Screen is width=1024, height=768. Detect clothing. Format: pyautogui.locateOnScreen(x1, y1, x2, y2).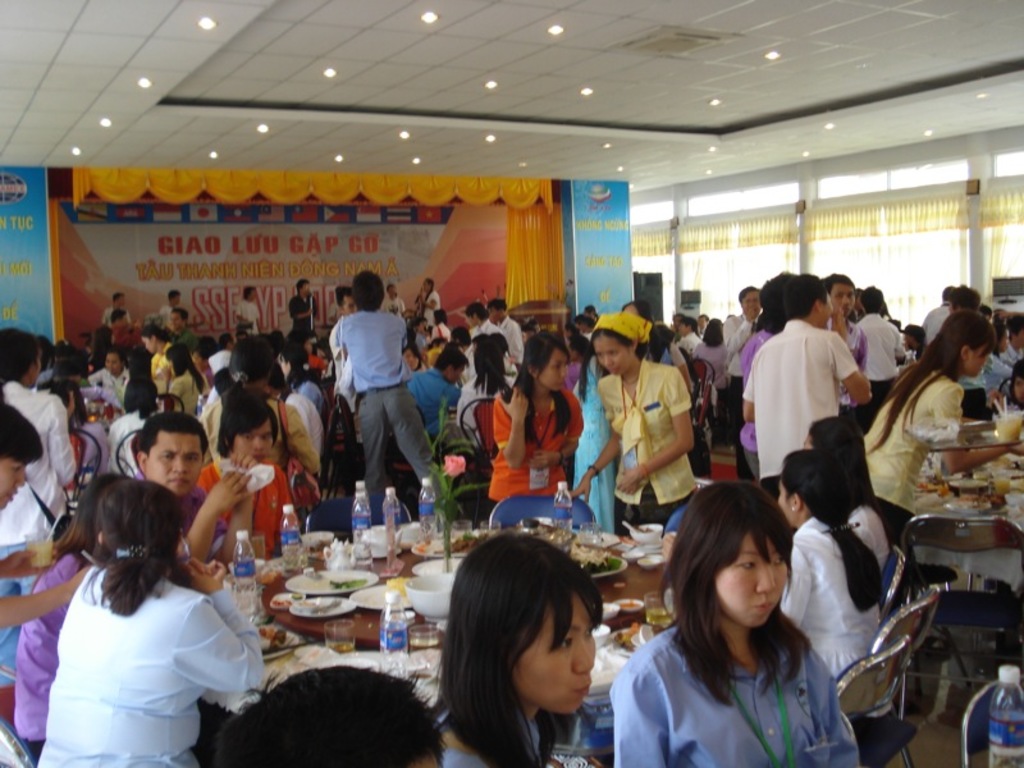
pyautogui.locateOnScreen(188, 448, 303, 559).
